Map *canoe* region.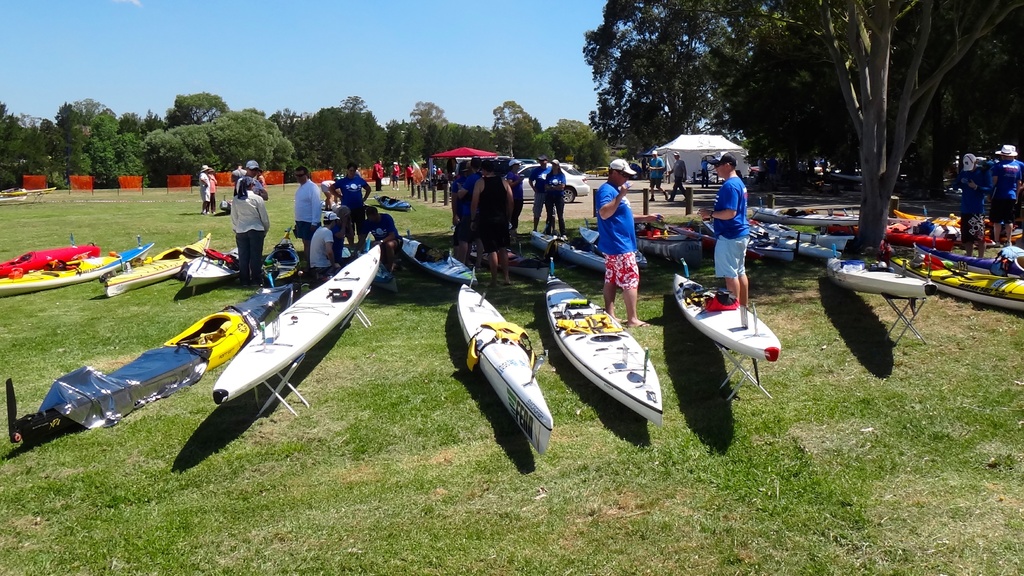
Mapped to [left=531, top=229, right=608, bottom=276].
